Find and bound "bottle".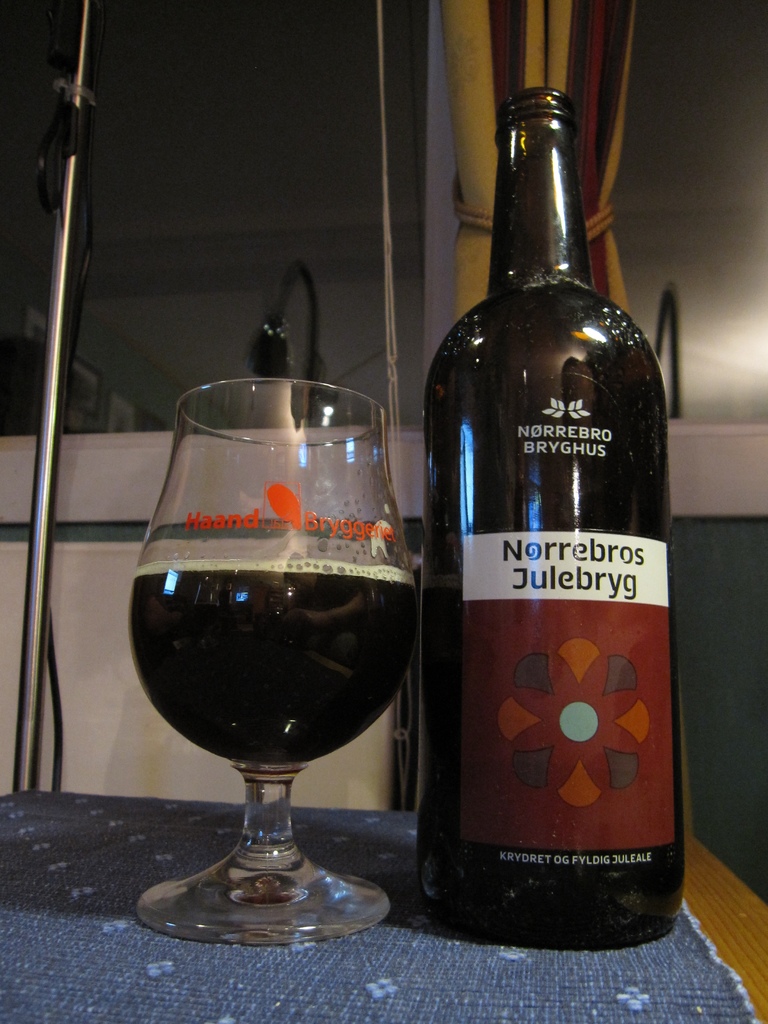
Bound: 408:83:692:947.
